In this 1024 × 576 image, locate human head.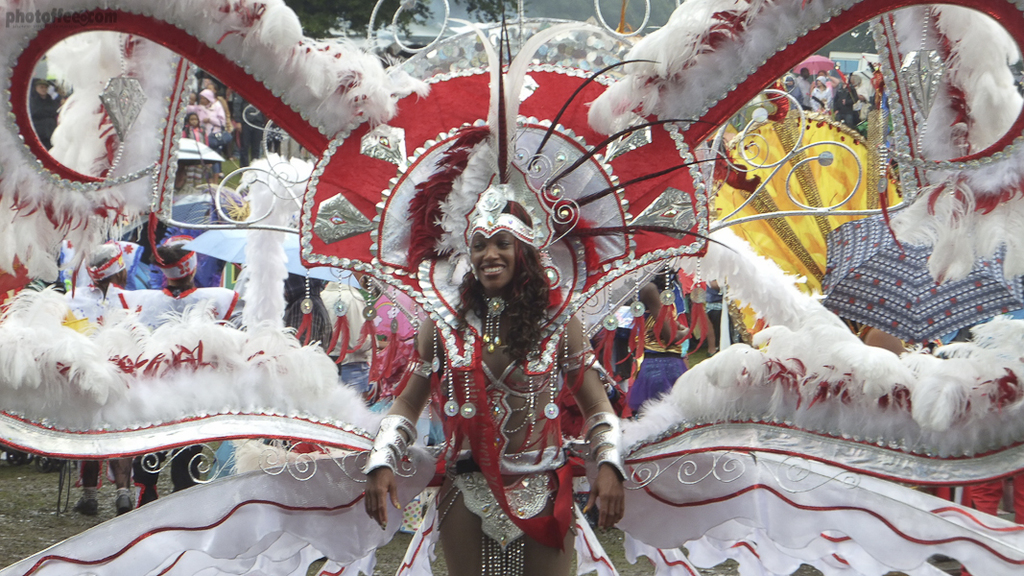
Bounding box: (816,79,825,89).
